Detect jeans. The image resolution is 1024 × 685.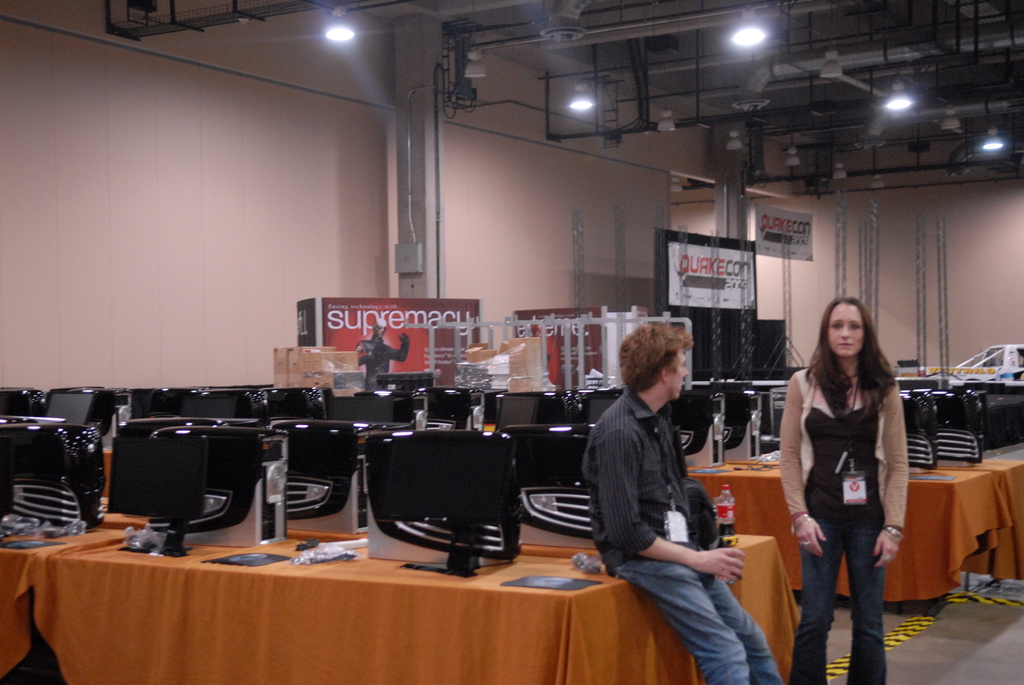
788,515,890,684.
